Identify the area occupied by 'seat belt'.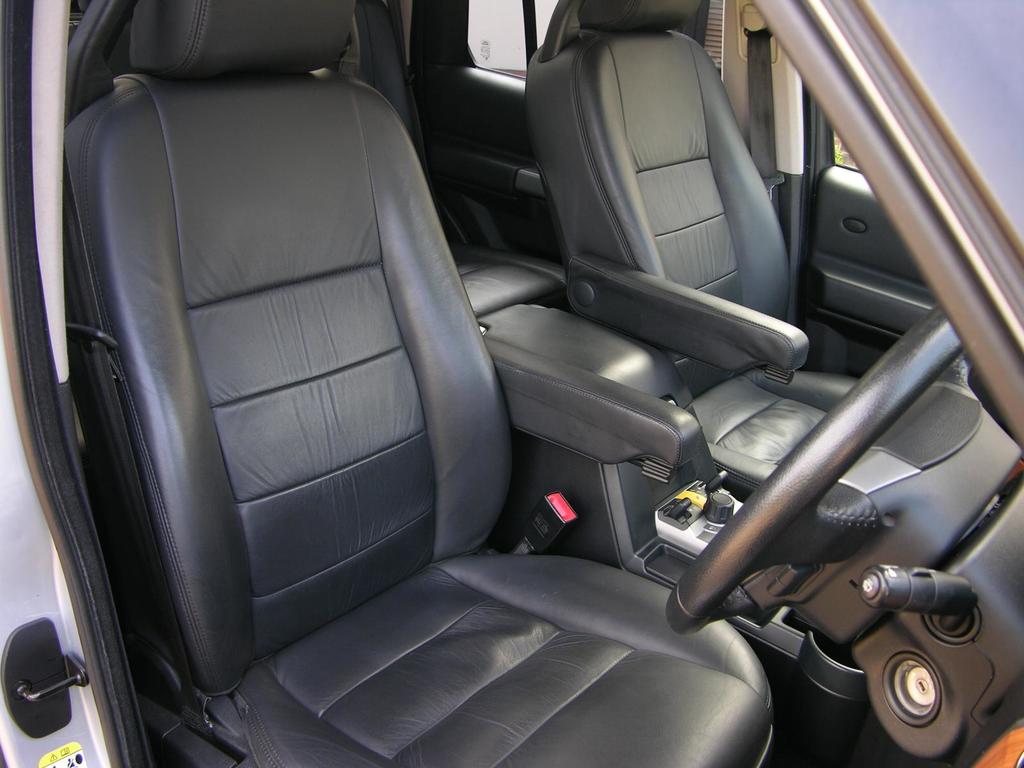
Area: BBox(72, 344, 204, 721).
